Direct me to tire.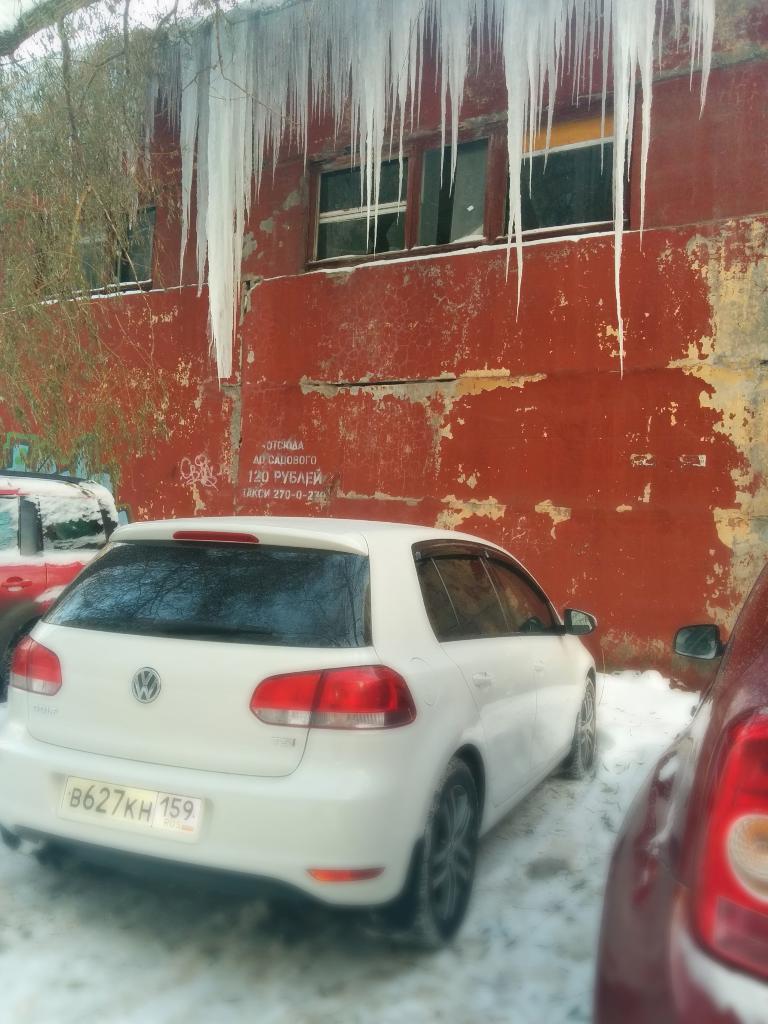
Direction: <box>0,600,34,698</box>.
